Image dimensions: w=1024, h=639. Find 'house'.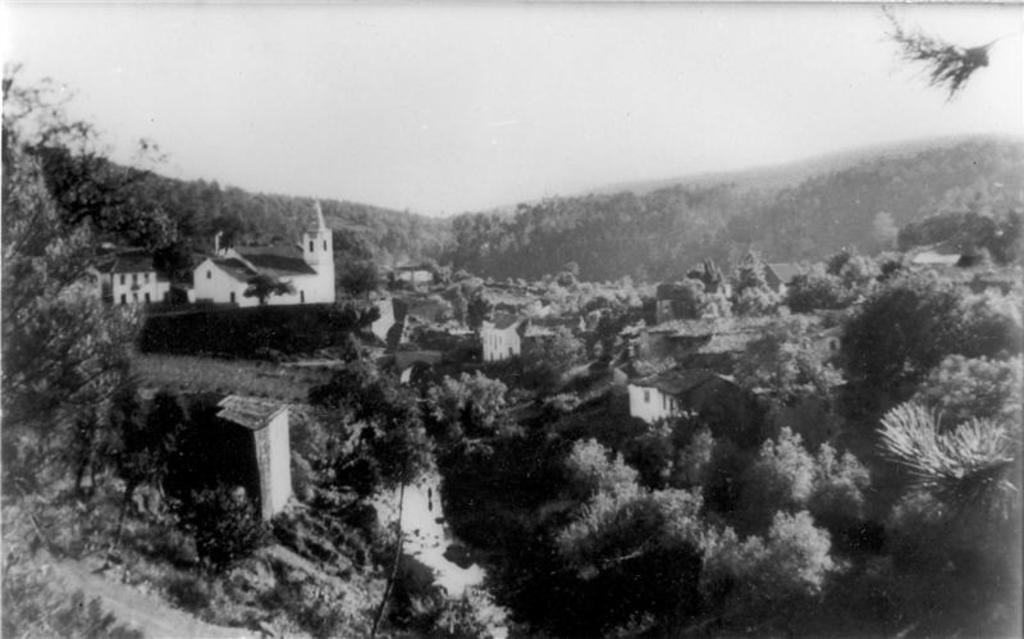
rect(759, 252, 813, 293).
